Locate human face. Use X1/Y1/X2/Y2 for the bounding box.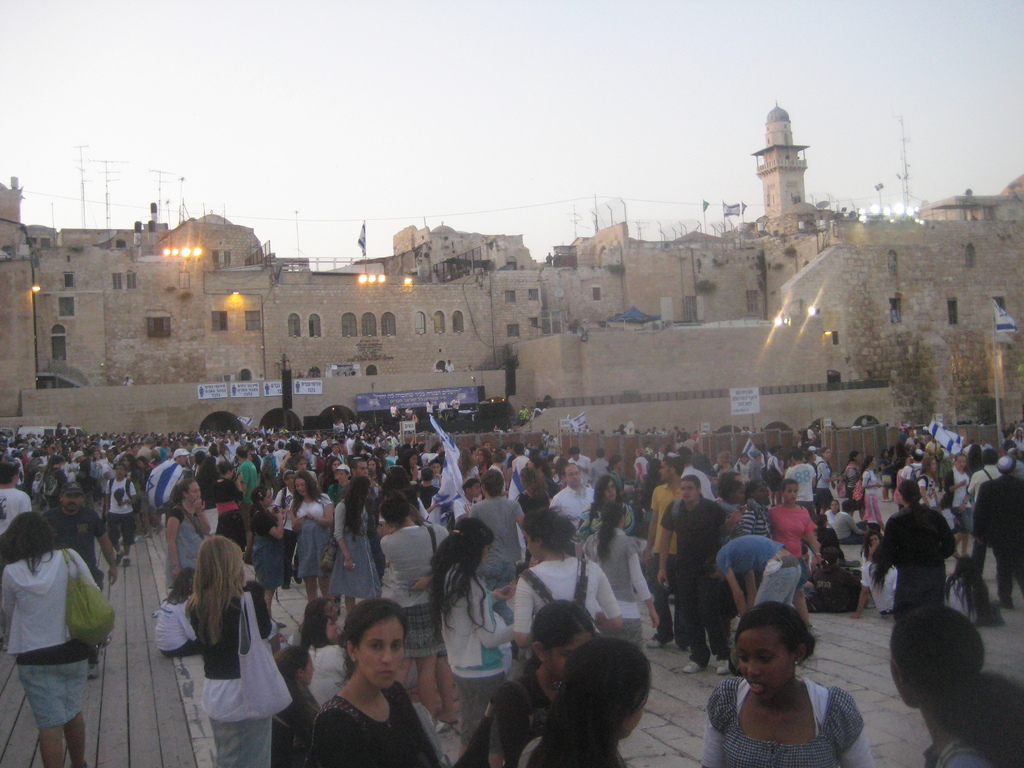
295/481/306/497.
